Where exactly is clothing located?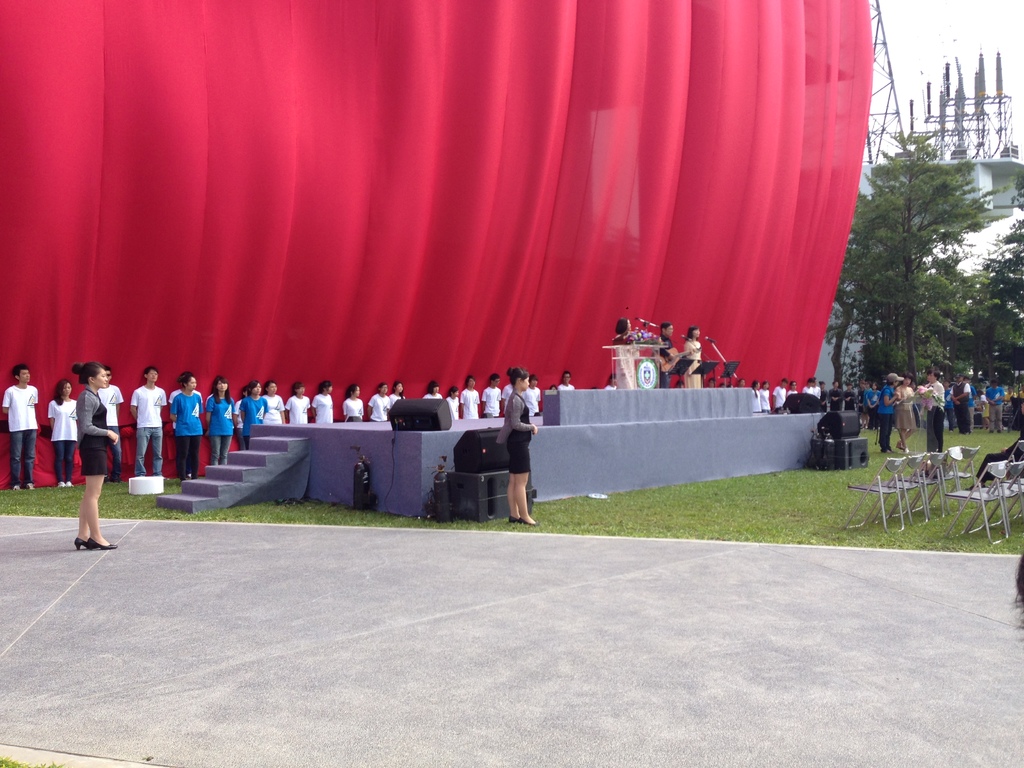
Its bounding box is BBox(657, 336, 678, 388).
